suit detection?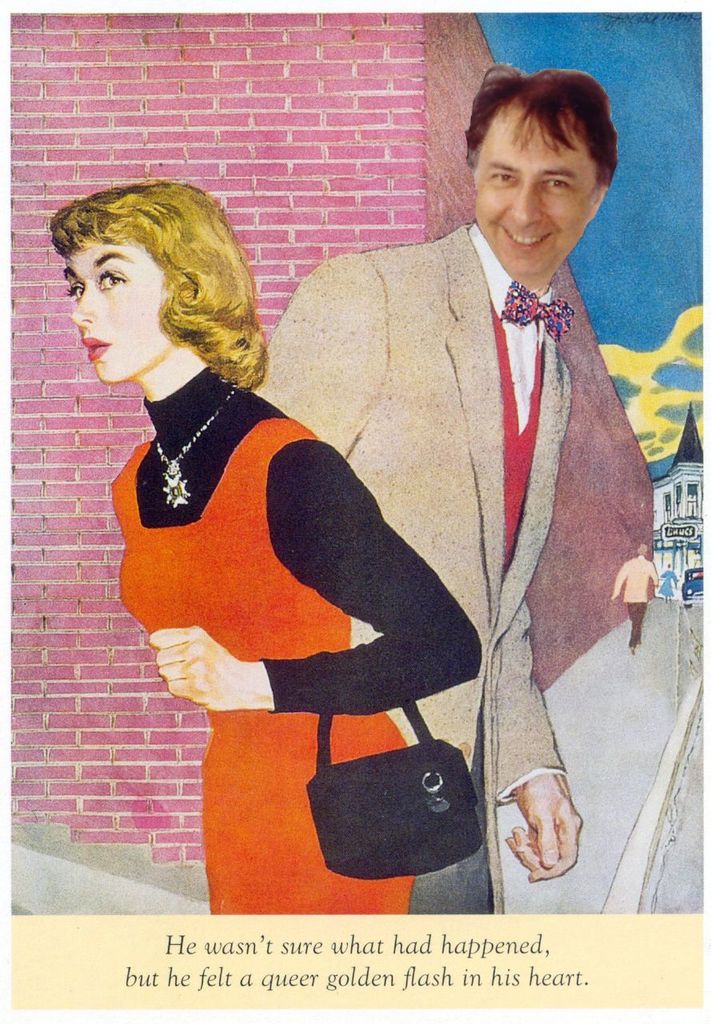
(154, 170, 641, 894)
